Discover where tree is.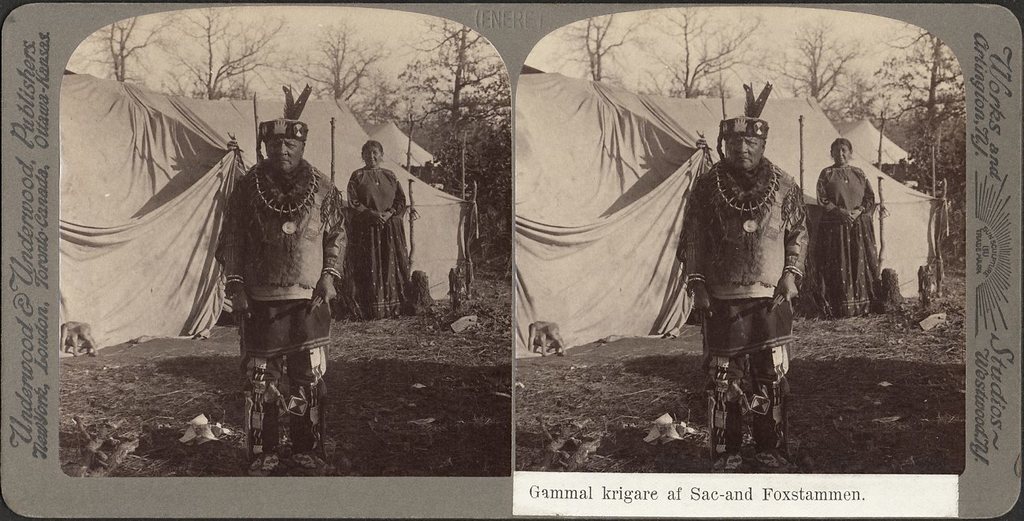
Discovered at {"x1": 774, "y1": 11, "x2": 868, "y2": 114}.
